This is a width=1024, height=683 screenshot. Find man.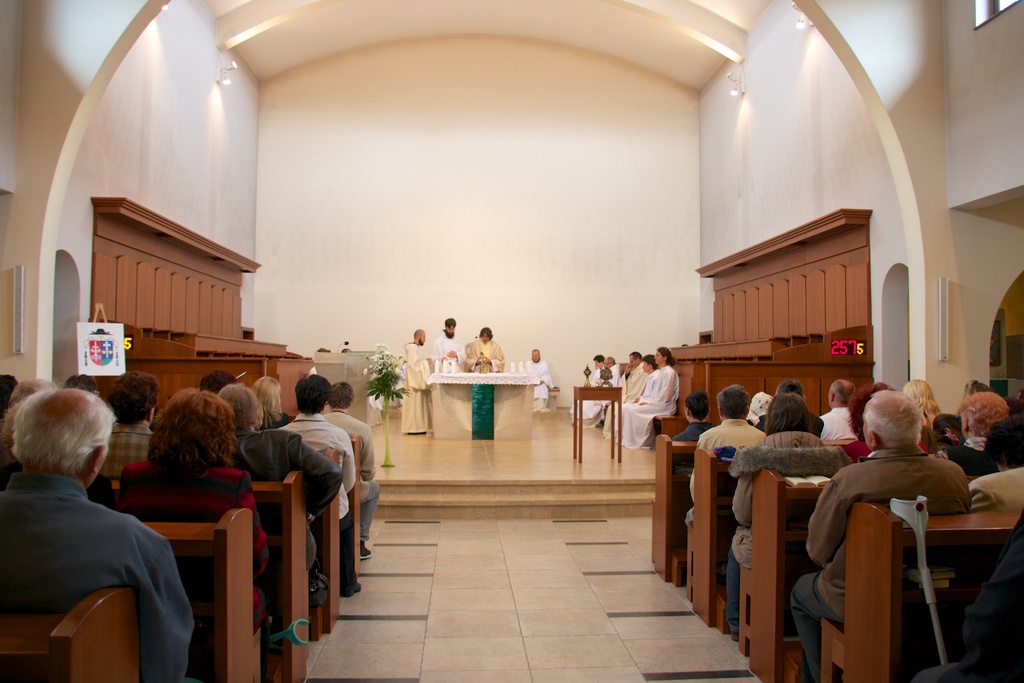
Bounding box: x1=401 y1=325 x2=432 y2=435.
